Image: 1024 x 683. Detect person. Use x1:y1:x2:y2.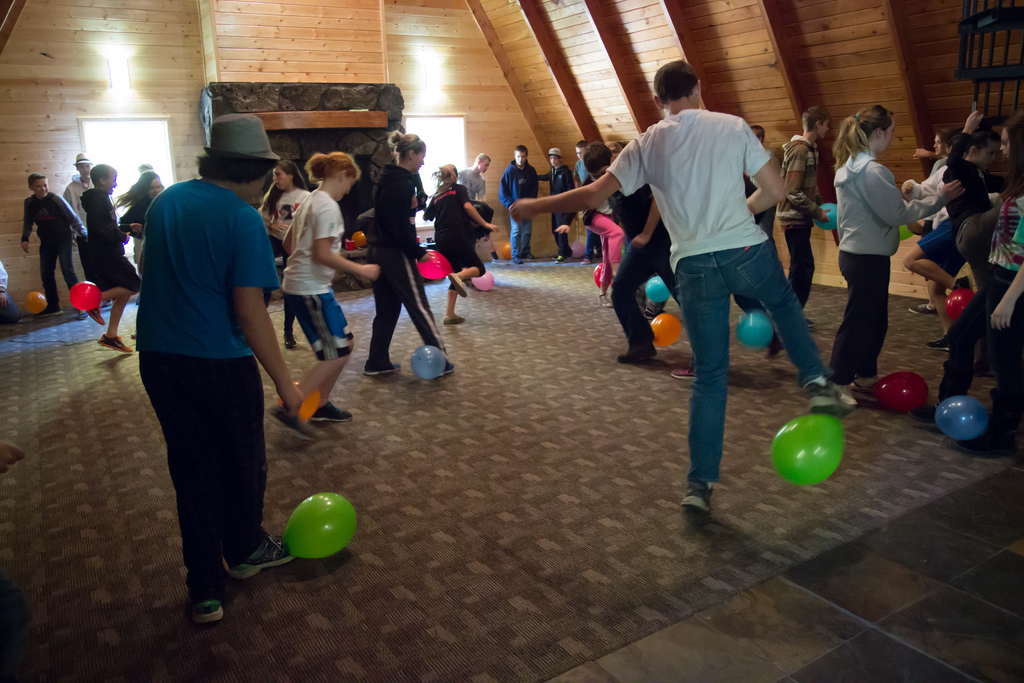
64:155:92:227.
